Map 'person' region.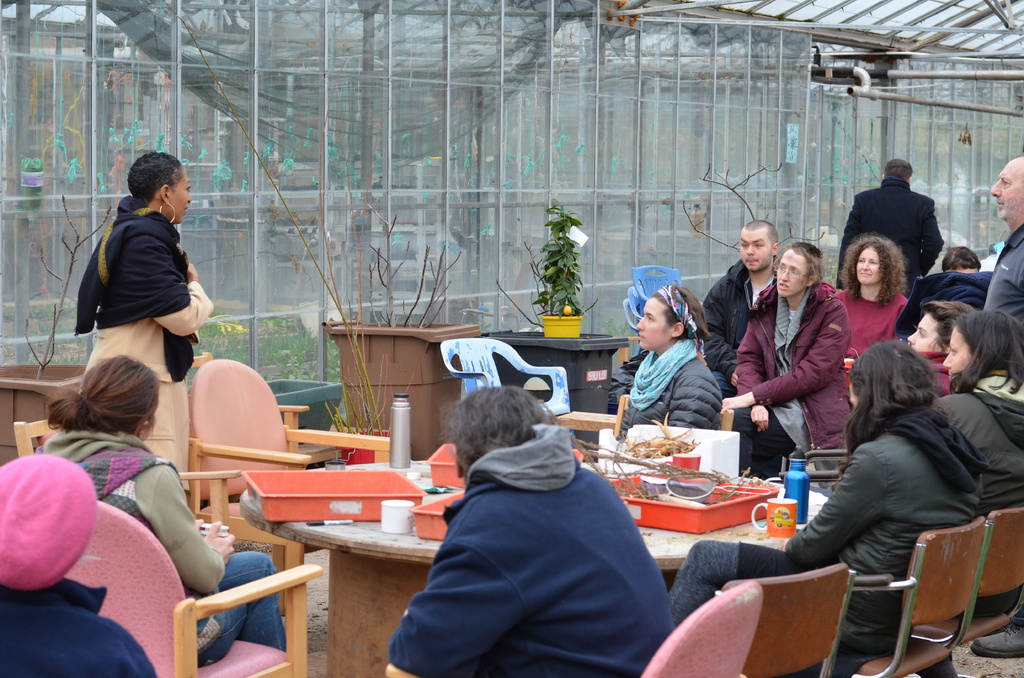
Mapped to bbox=[839, 232, 909, 363].
